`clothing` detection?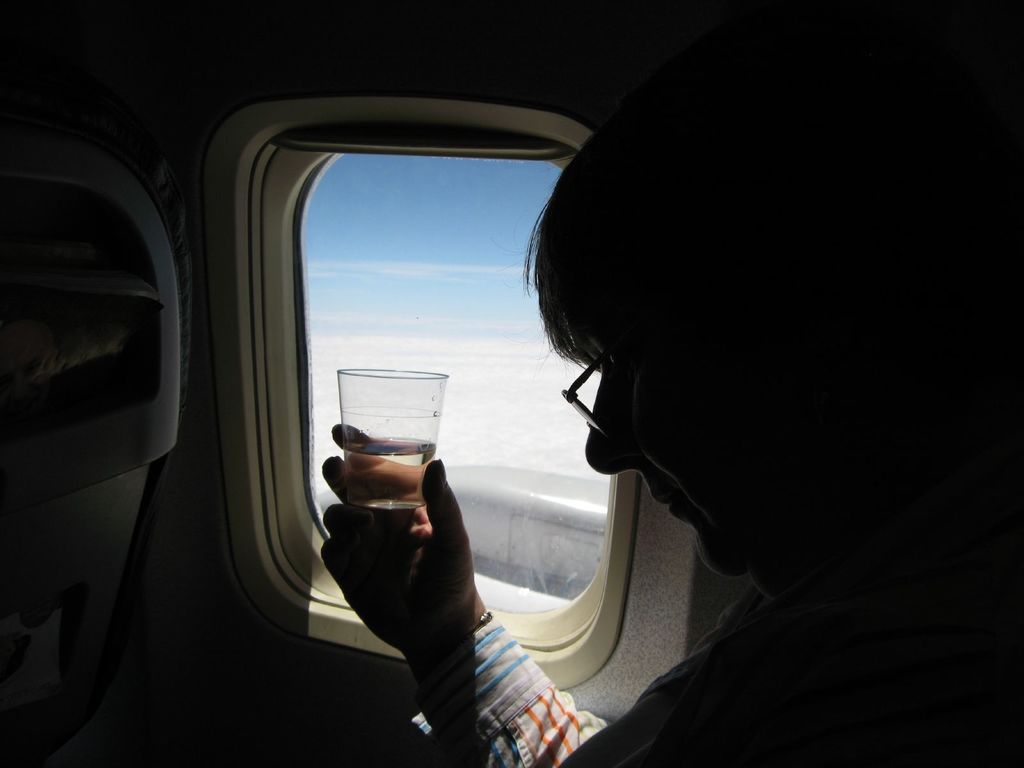
<region>411, 422, 1023, 767</region>
